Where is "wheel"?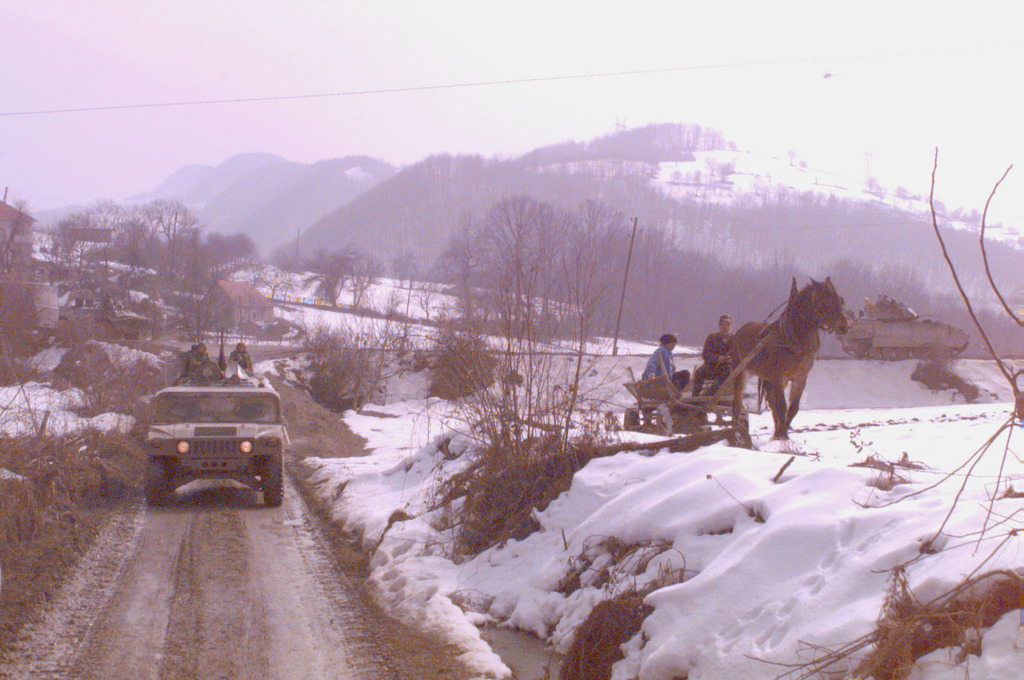
[259,454,285,509].
